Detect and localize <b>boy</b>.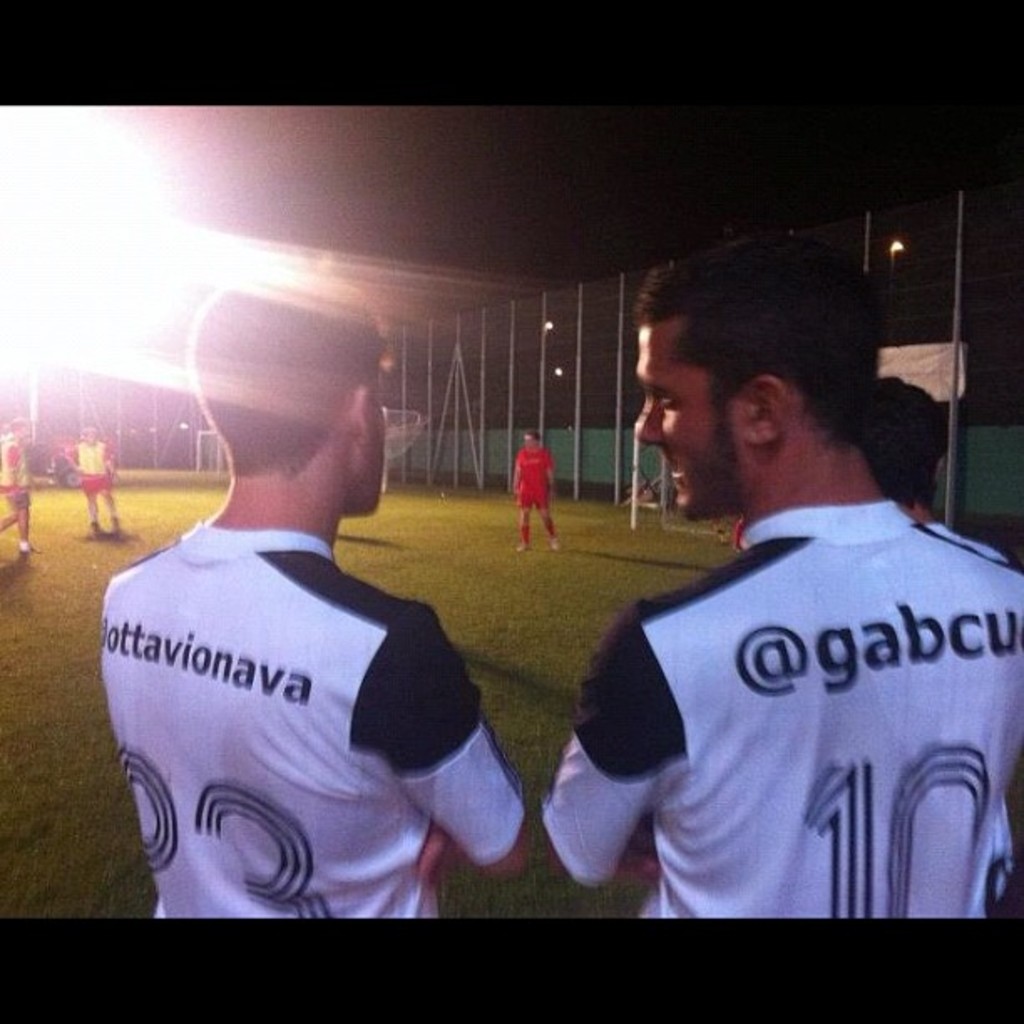
Localized at 95 273 529 919.
